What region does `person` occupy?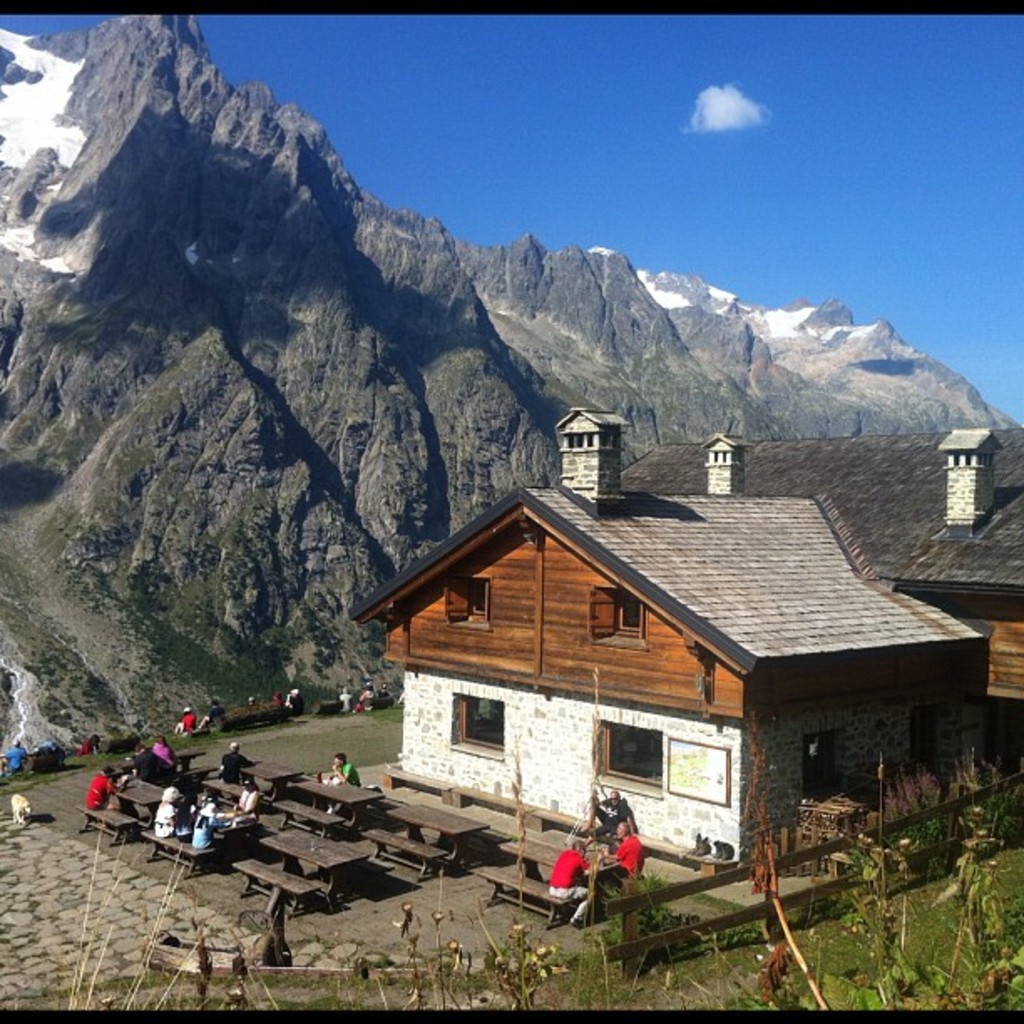
select_region(266, 686, 284, 706).
